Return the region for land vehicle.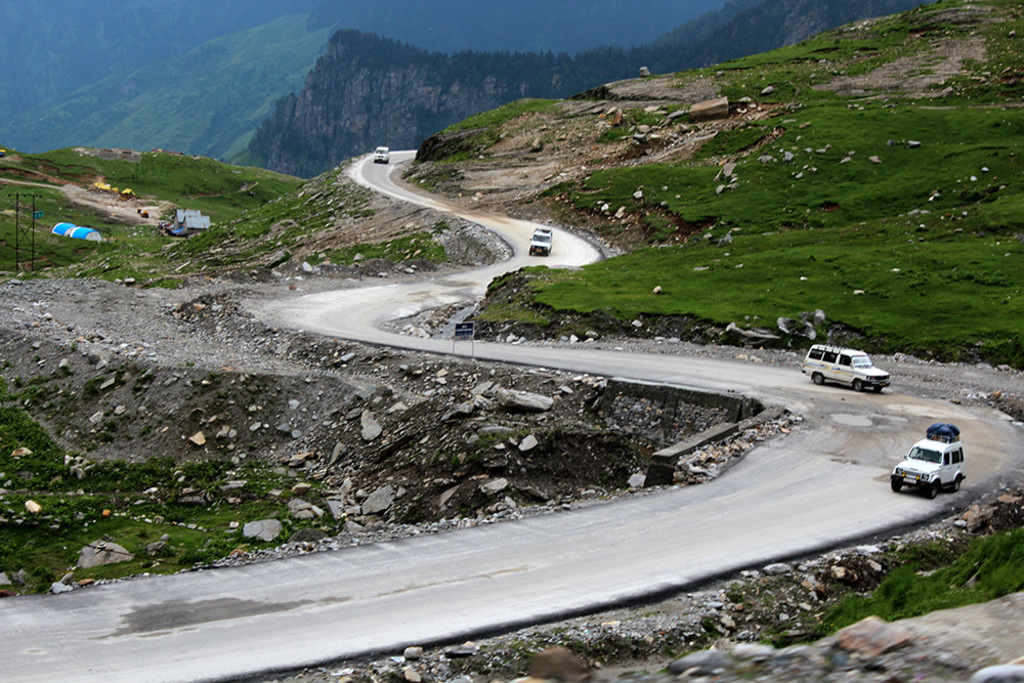
[799, 338, 893, 394].
